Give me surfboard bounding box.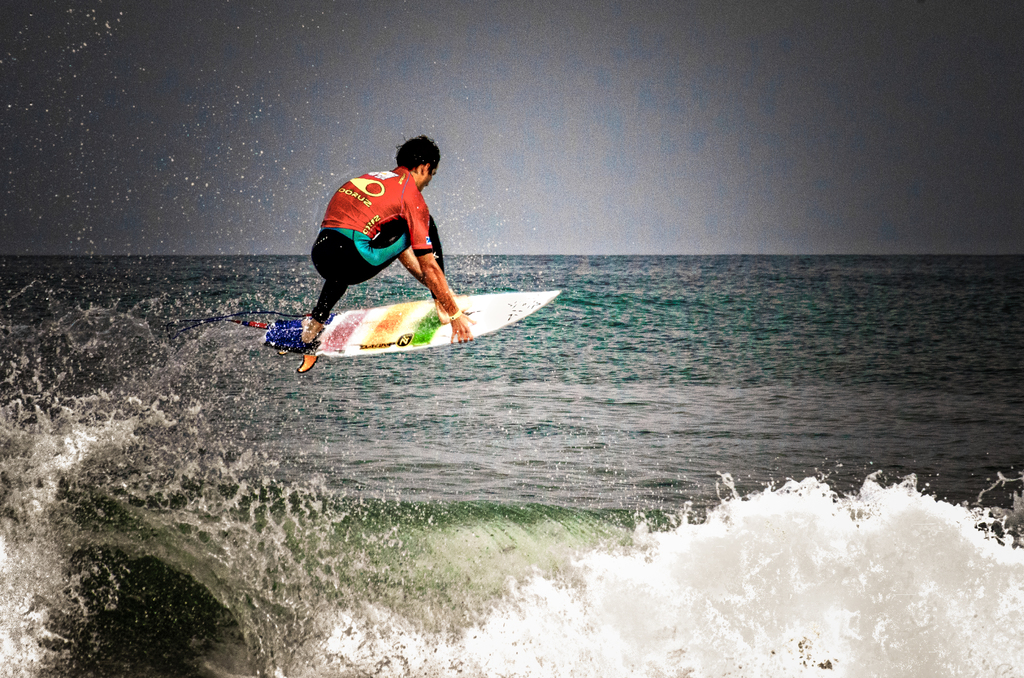
260, 288, 563, 376.
